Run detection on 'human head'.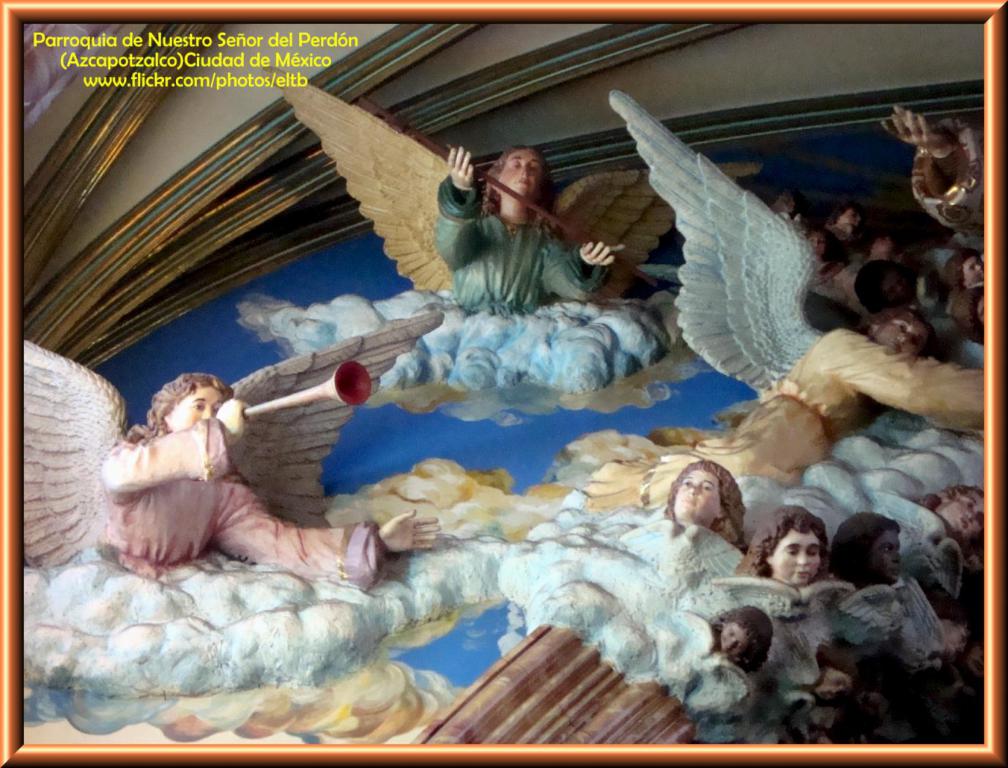
Result: bbox(482, 145, 555, 215).
